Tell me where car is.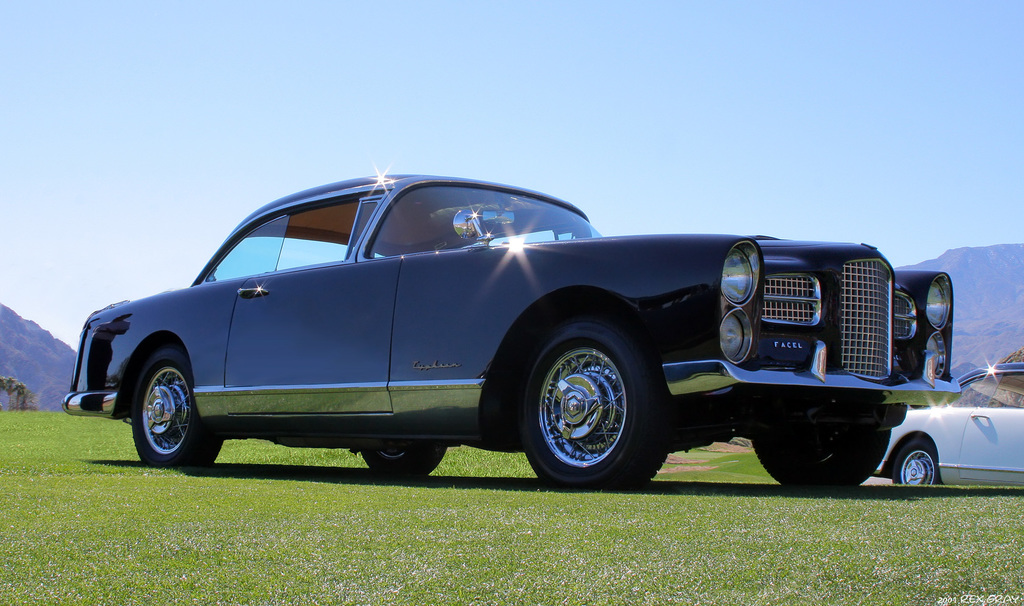
car is at pyautogui.locateOnScreen(872, 360, 1023, 491).
